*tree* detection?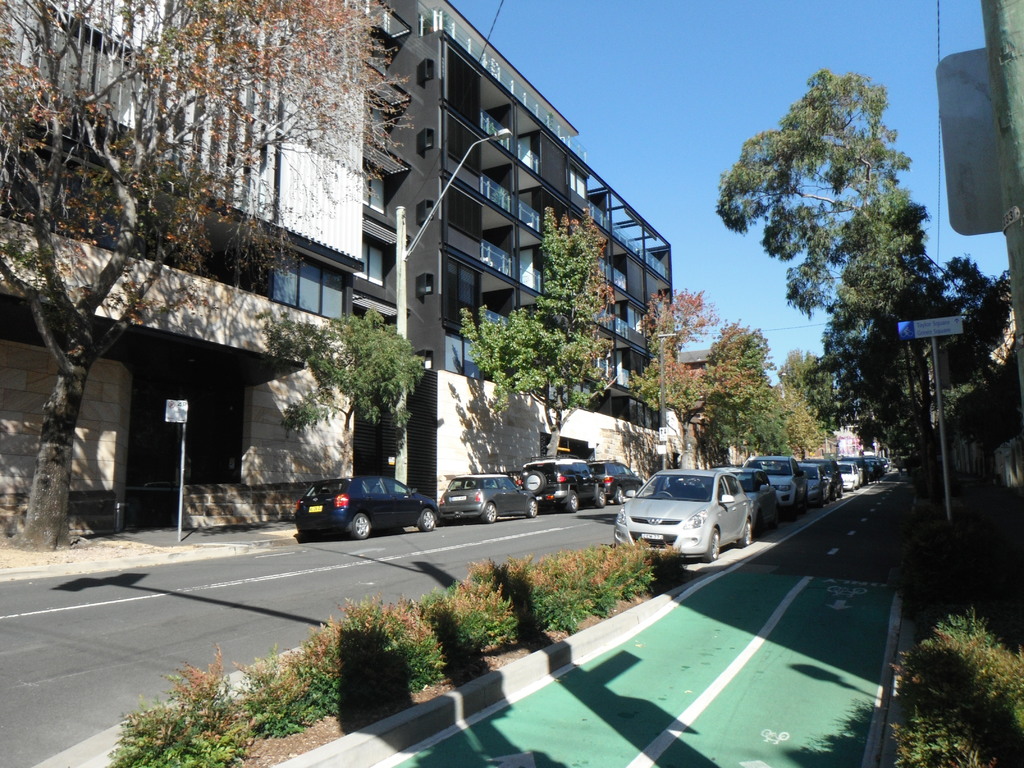
[left=708, top=64, right=1019, bottom=479]
